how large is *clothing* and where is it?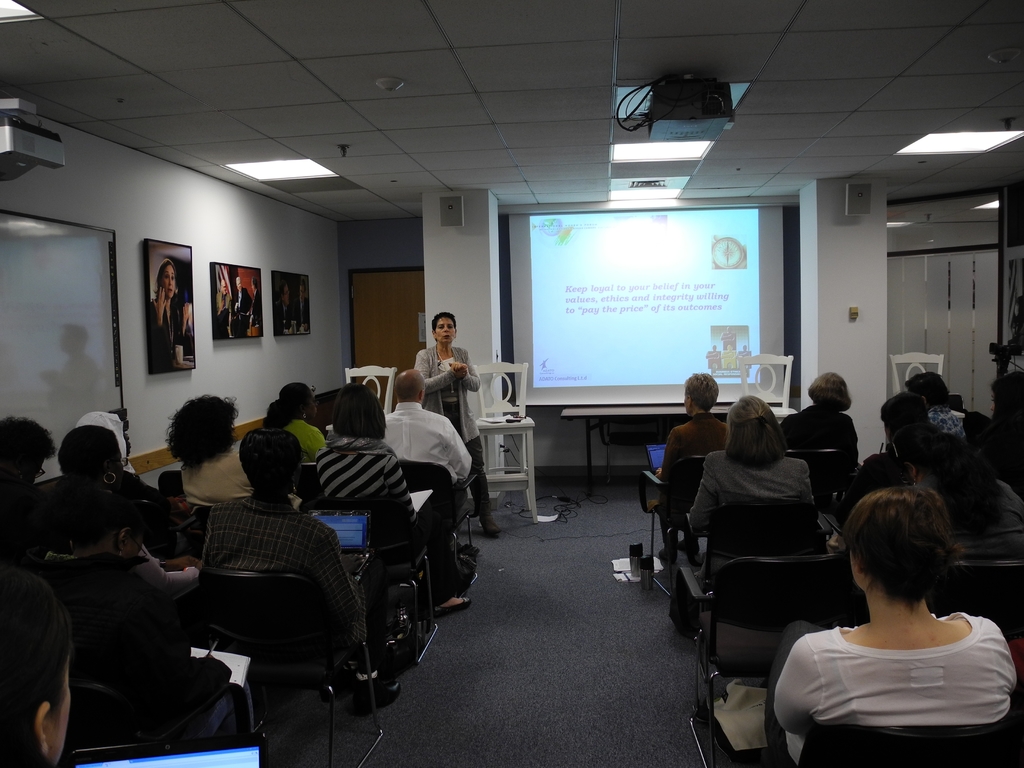
Bounding box: BBox(192, 502, 373, 648).
